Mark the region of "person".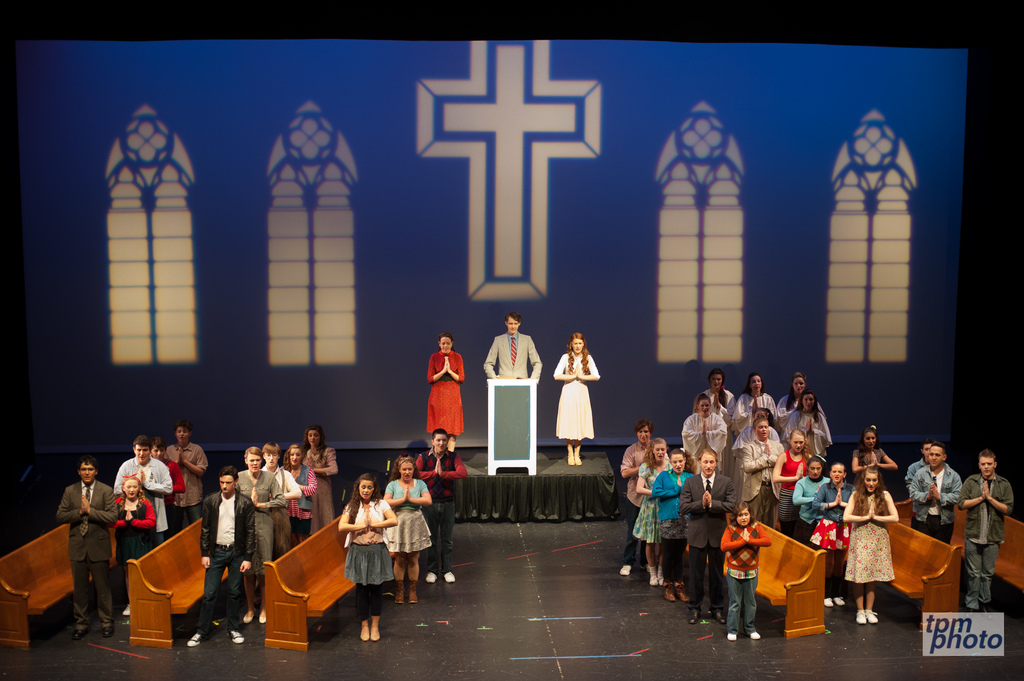
Region: (left=234, top=446, right=288, bottom=626).
